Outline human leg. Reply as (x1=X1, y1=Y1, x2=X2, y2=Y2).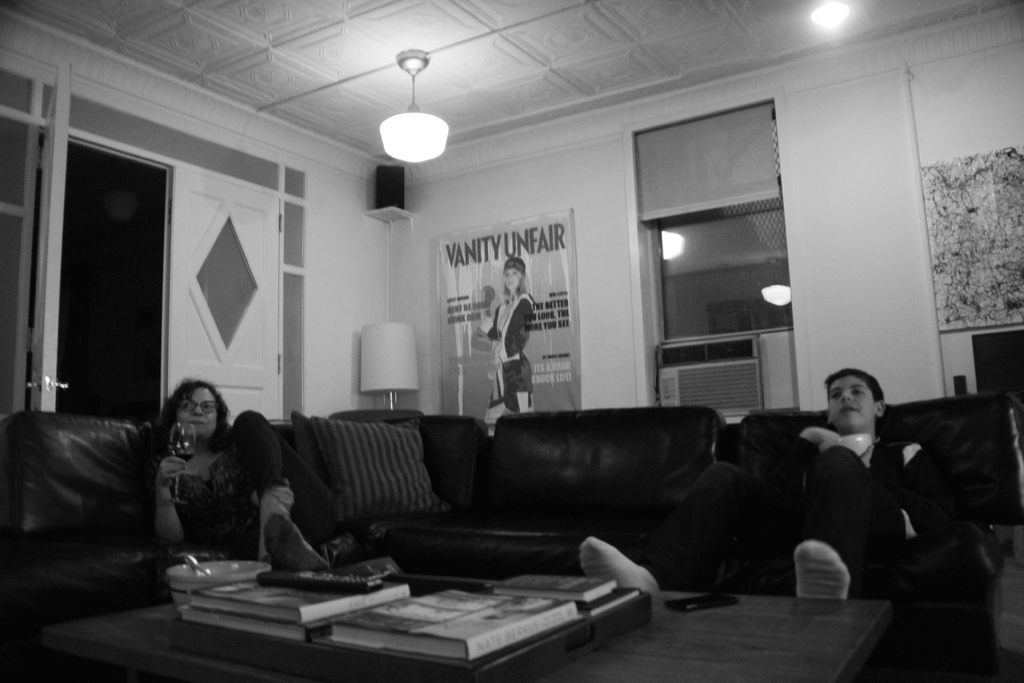
(x1=273, y1=438, x2=335, y2=531).
